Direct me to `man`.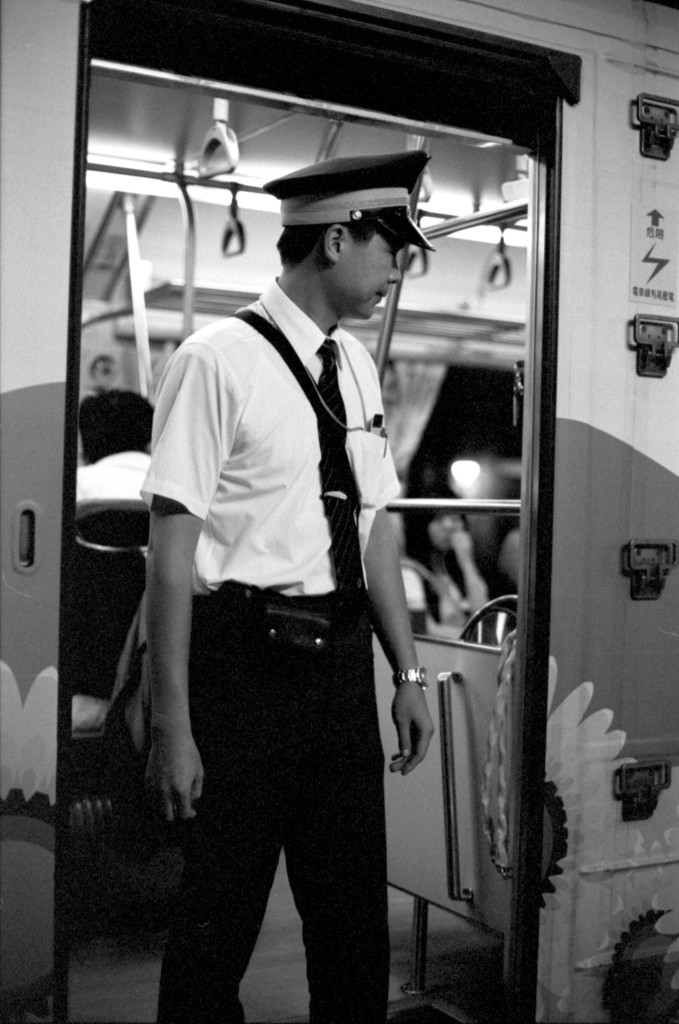
Direction: <region>67, 381, 159, 576</region>.
